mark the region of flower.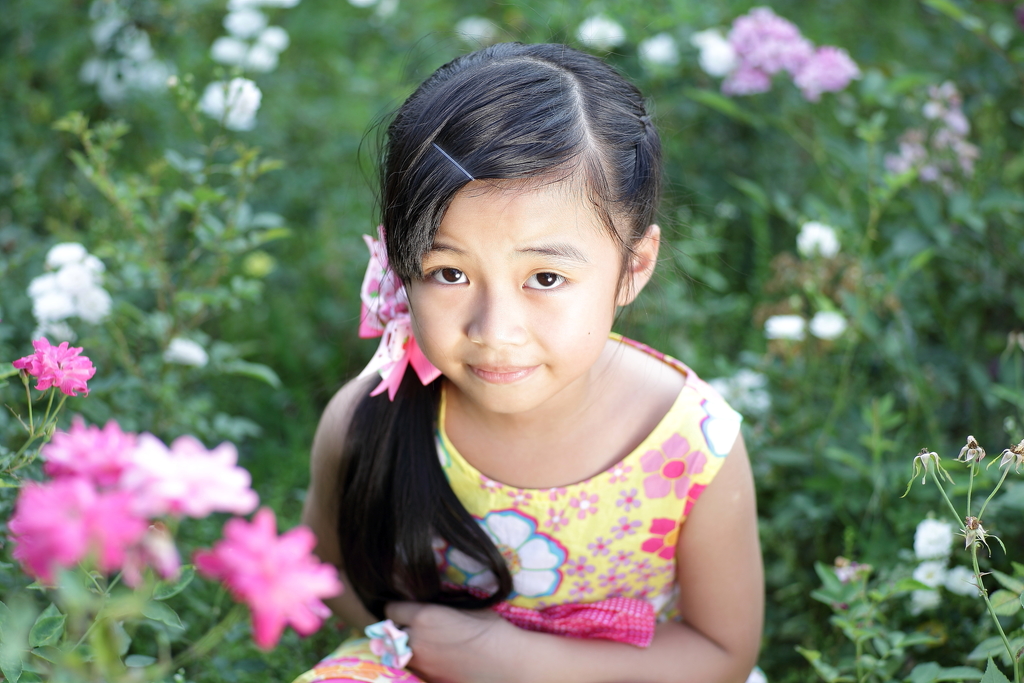
Region: 913, 559, 946, 591.
